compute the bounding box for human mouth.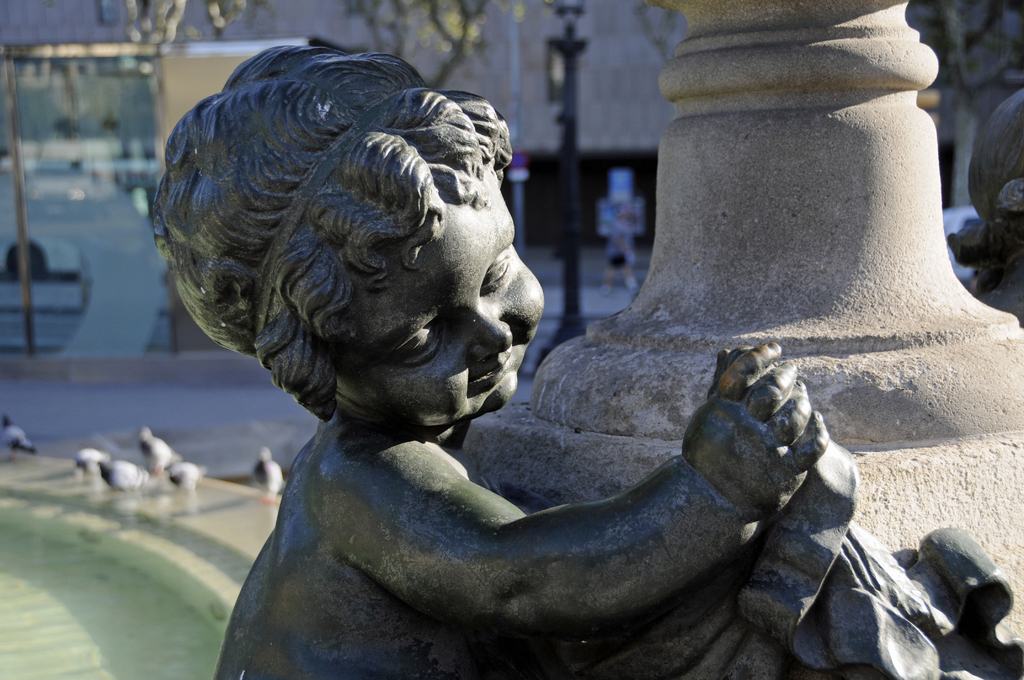
{"left": 474, "top": 346, "right": 515, "bottom": 385}.
